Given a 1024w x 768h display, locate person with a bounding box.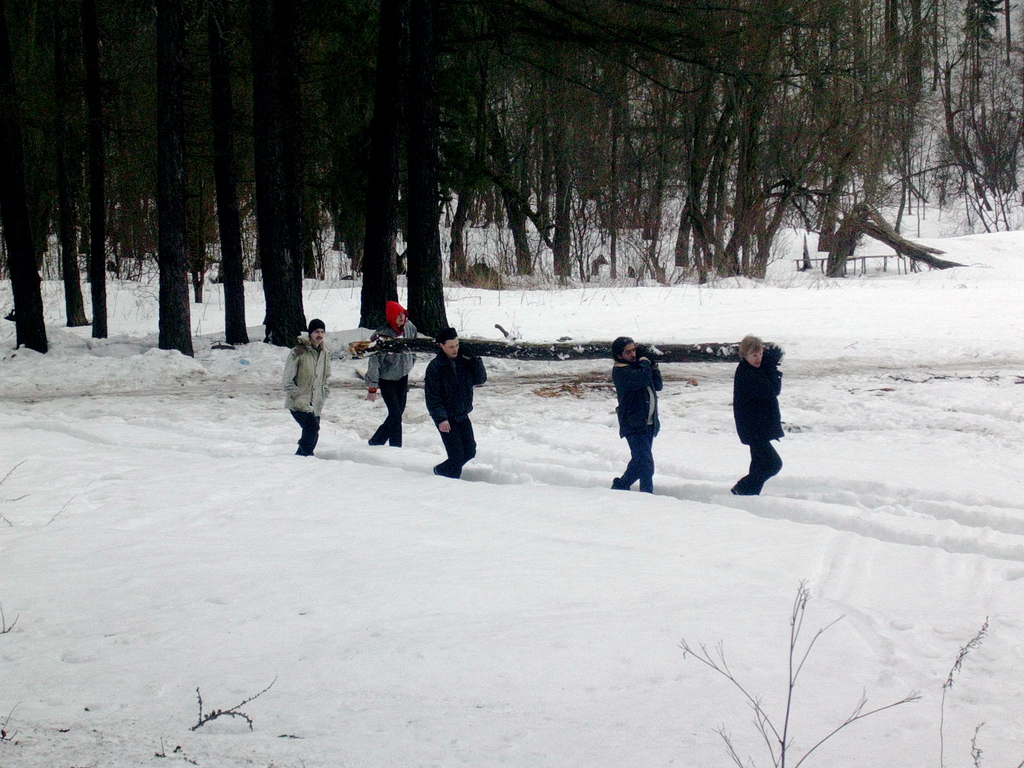
Located: Rect(278, 315, 330, 459).
